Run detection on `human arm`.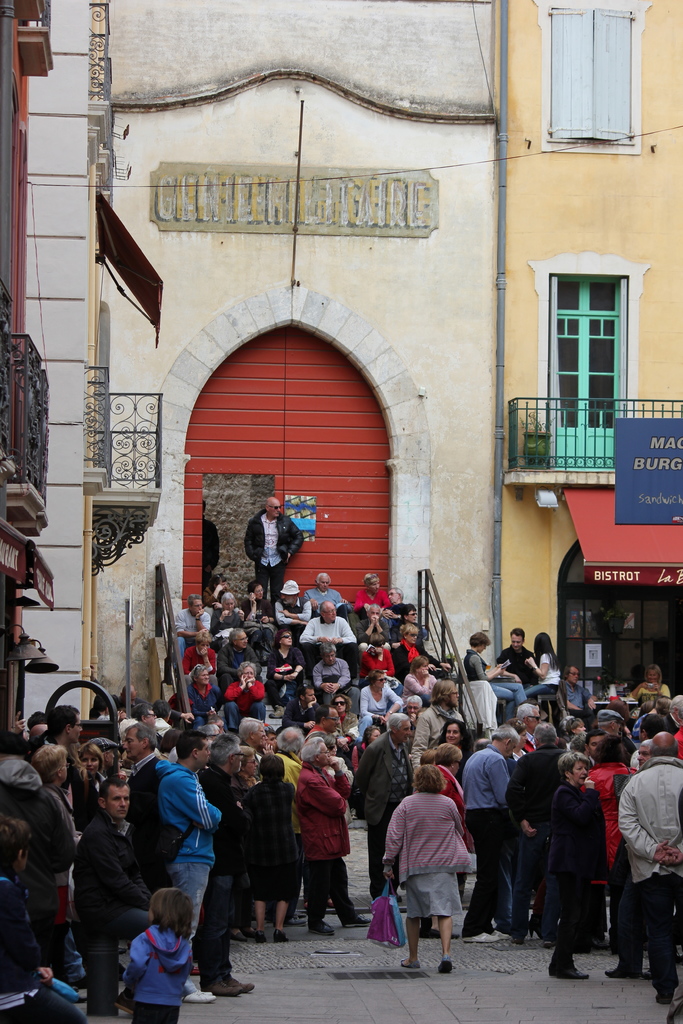
Result: x1=263 y1=742 x2=273 y2=753.
